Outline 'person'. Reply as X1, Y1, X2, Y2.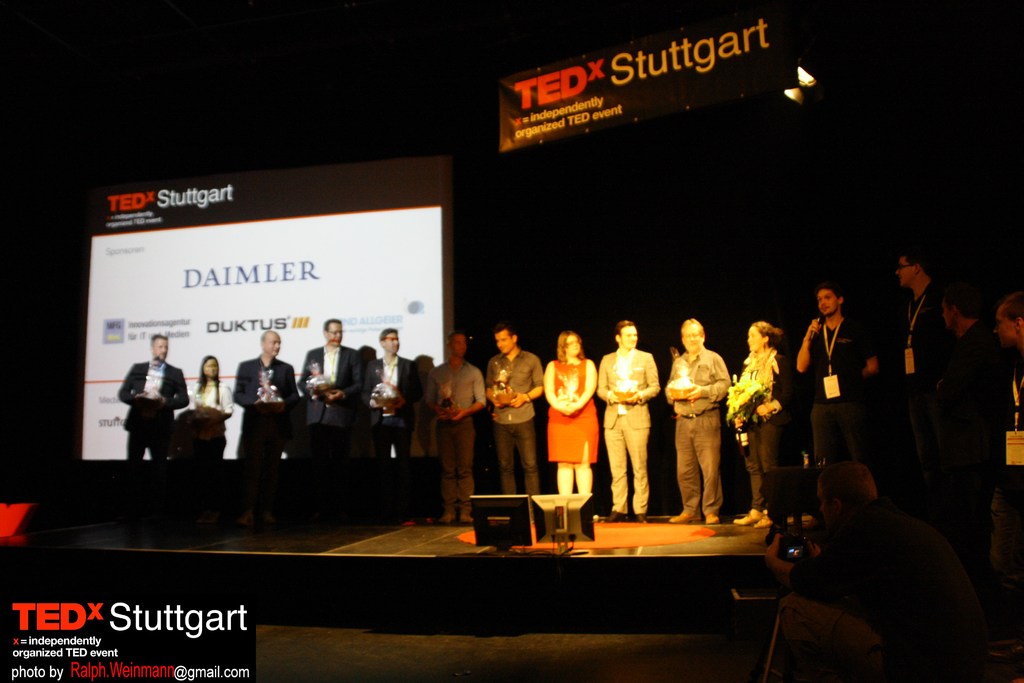
766, 458, 988, 679.
